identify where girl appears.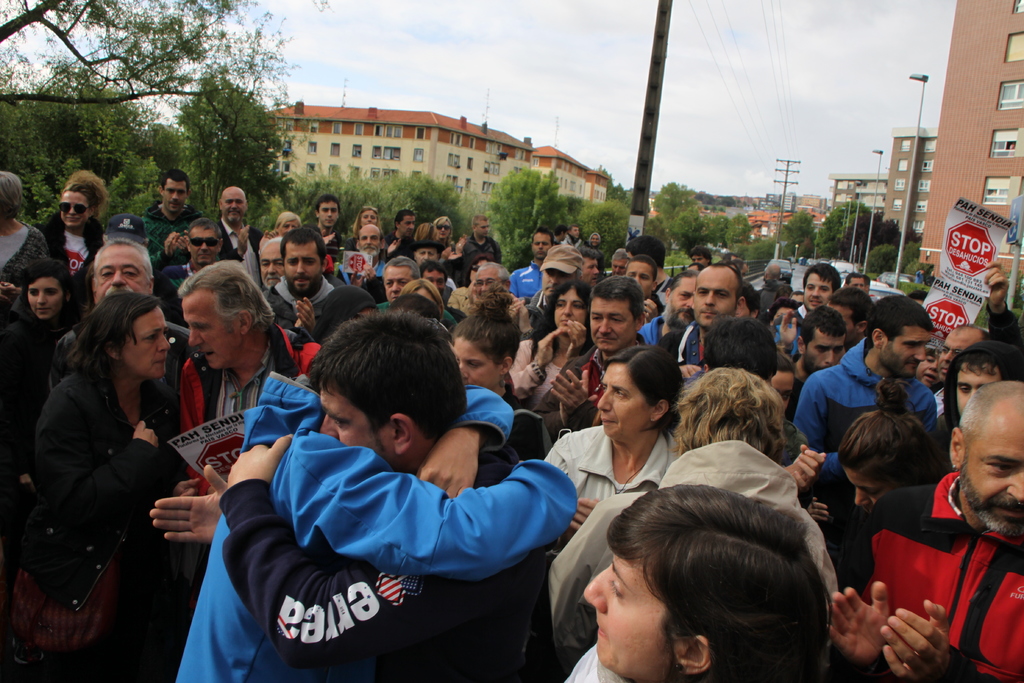
Appears at [x1=0, y1=254, x2=76, y2=422].
